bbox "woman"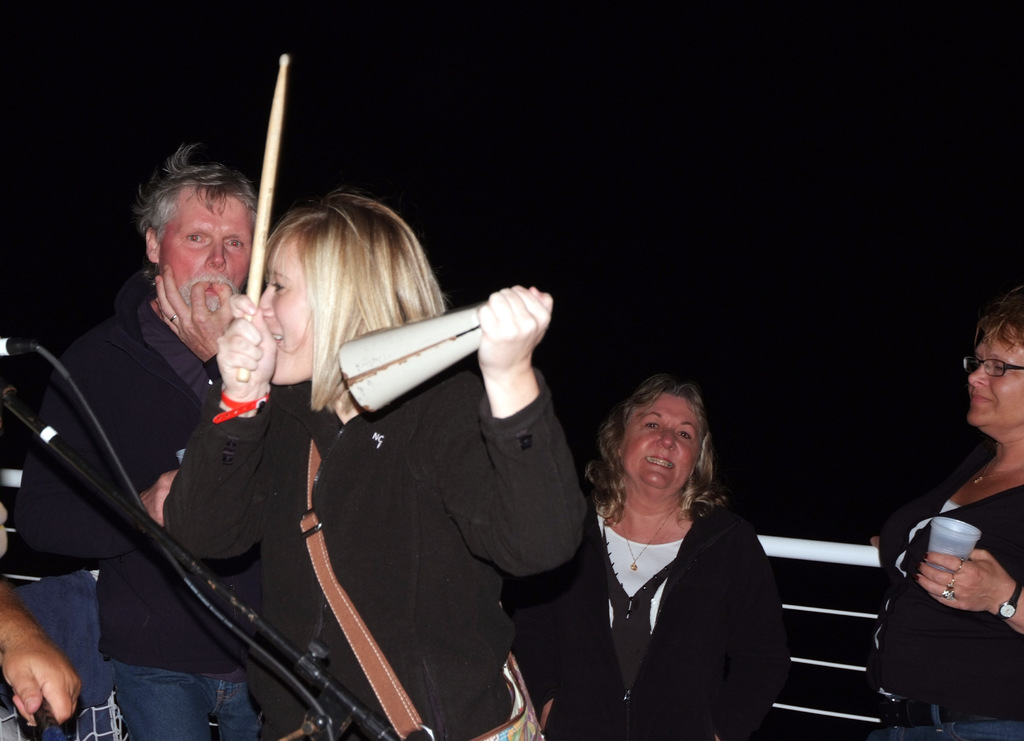
[left=140, top=187, right=589, bottom=740]
